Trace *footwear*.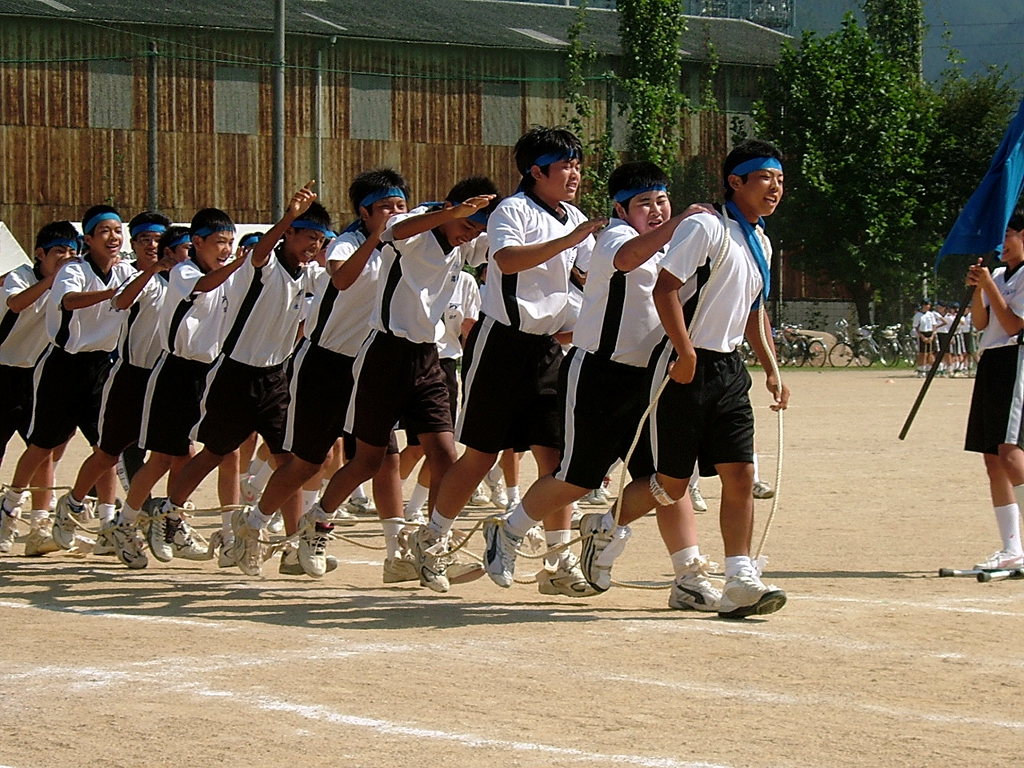
Traced to 295:506:333:577.
